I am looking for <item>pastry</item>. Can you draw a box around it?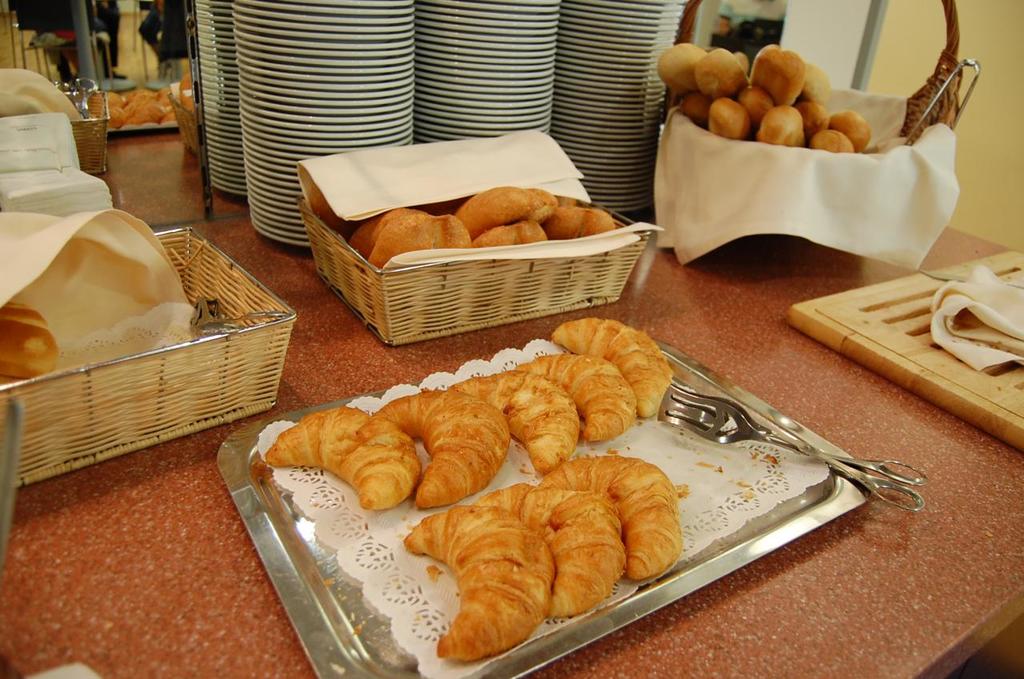
Sure, the bounding box is [left=525, top=364, right=625, bottom=442].
